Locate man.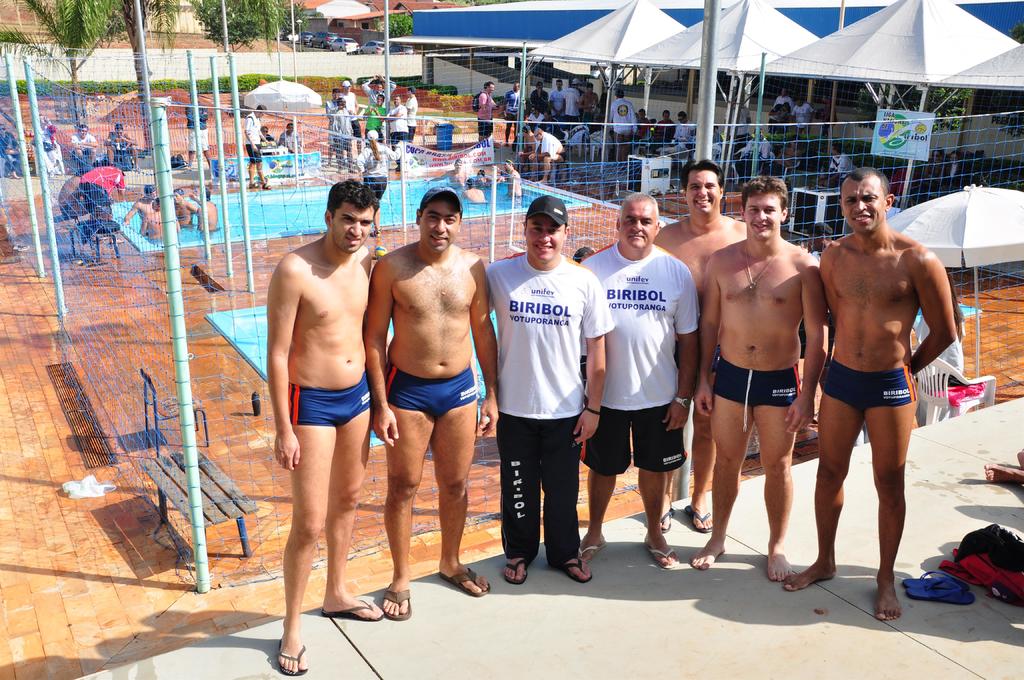
Bounding box: bbox=(540, 128, 567, 186).
